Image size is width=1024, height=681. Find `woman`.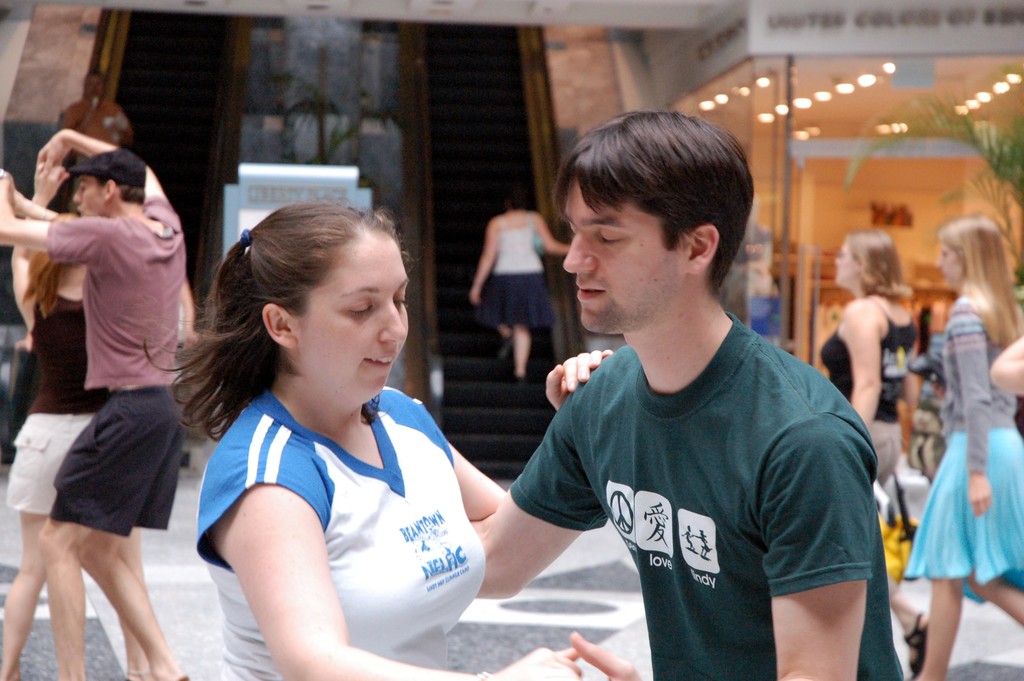
left=467, top=190, right=572, bottom=381.
